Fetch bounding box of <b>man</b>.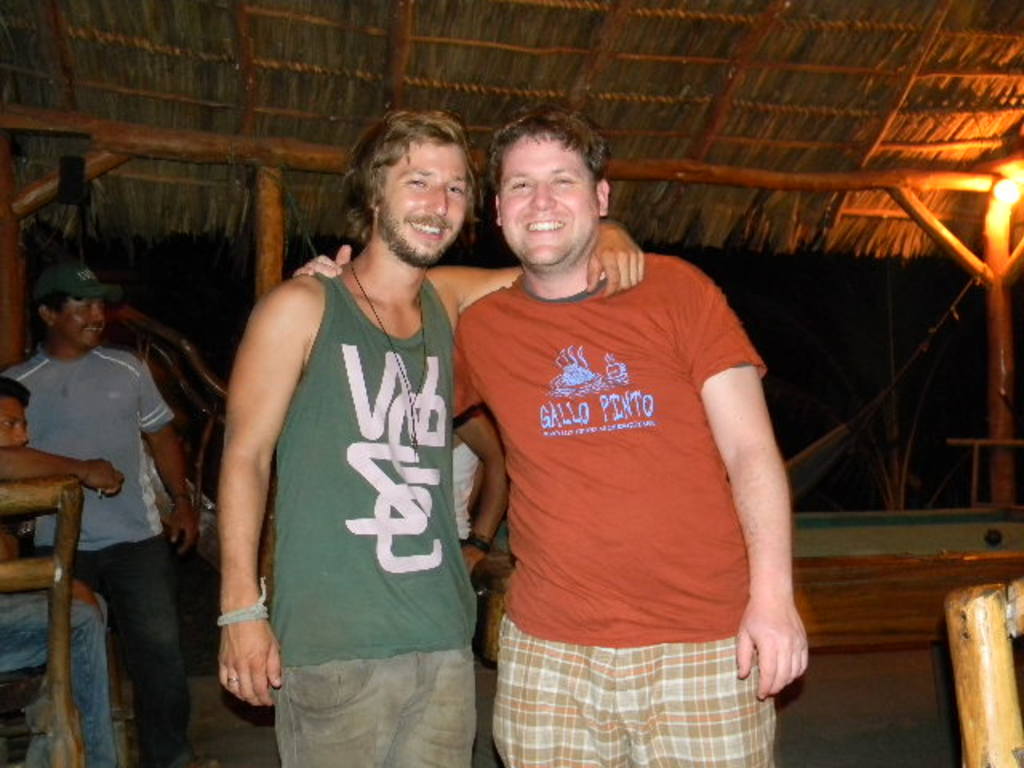
Bbox: (x1=0, y1=253, x2=197, y2=766).
